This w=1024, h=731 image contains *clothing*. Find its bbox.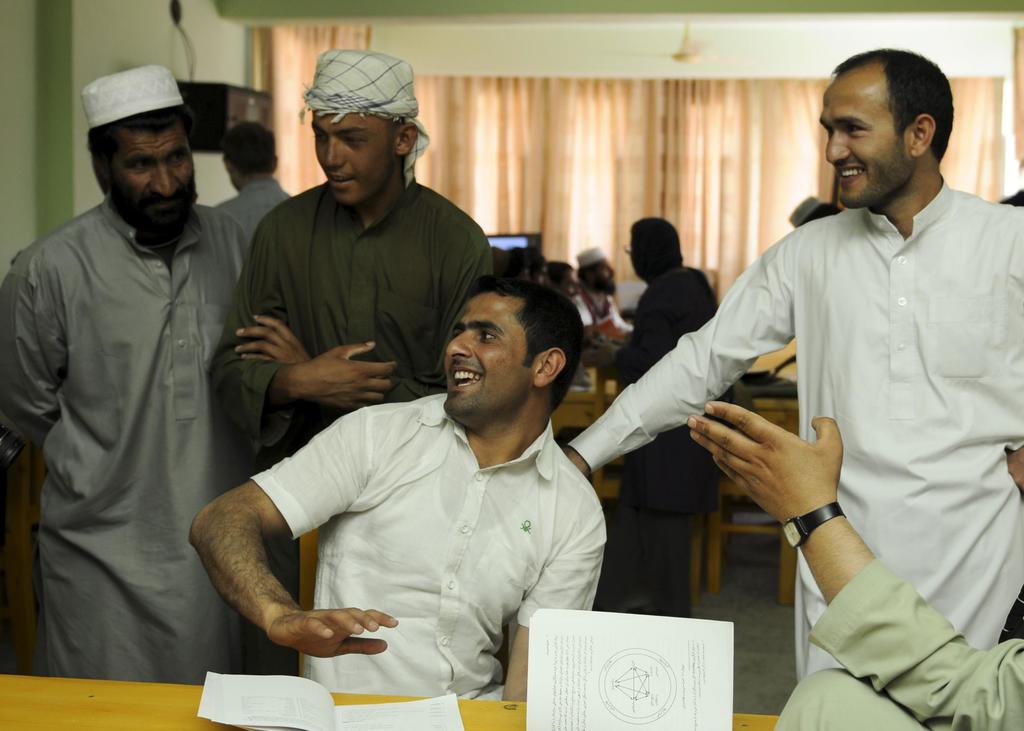
locate(772, 543, 1023, 730).
